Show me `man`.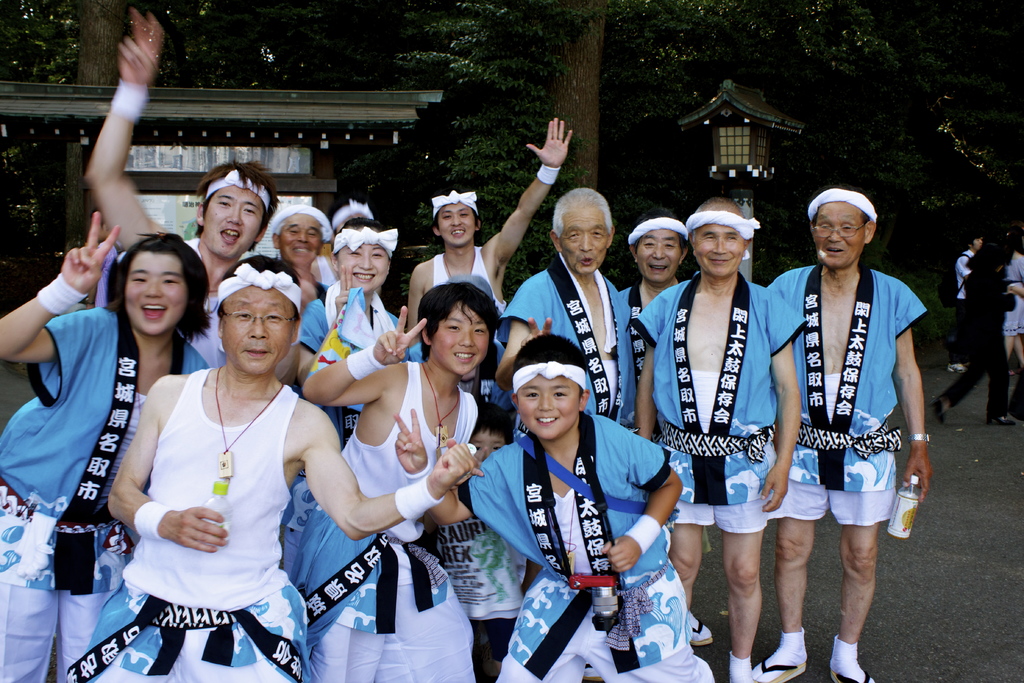
`man` is here: <region>619, 193, 801, 682</region>.
